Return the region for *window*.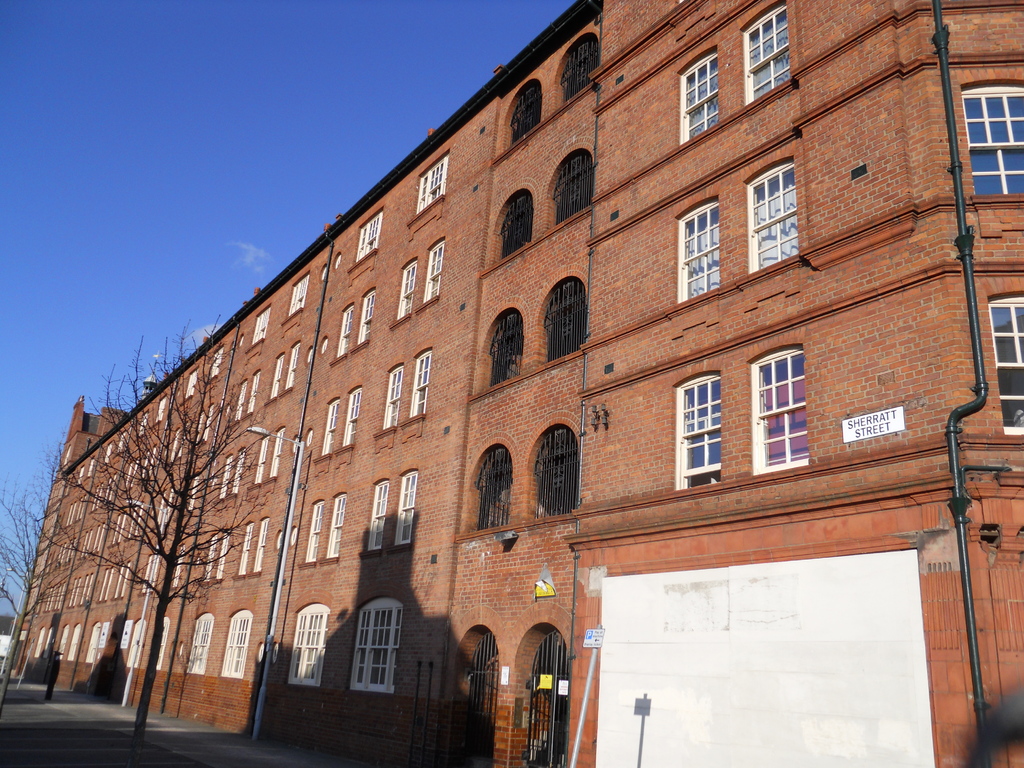
box=[985, 276, 1023, 438].
